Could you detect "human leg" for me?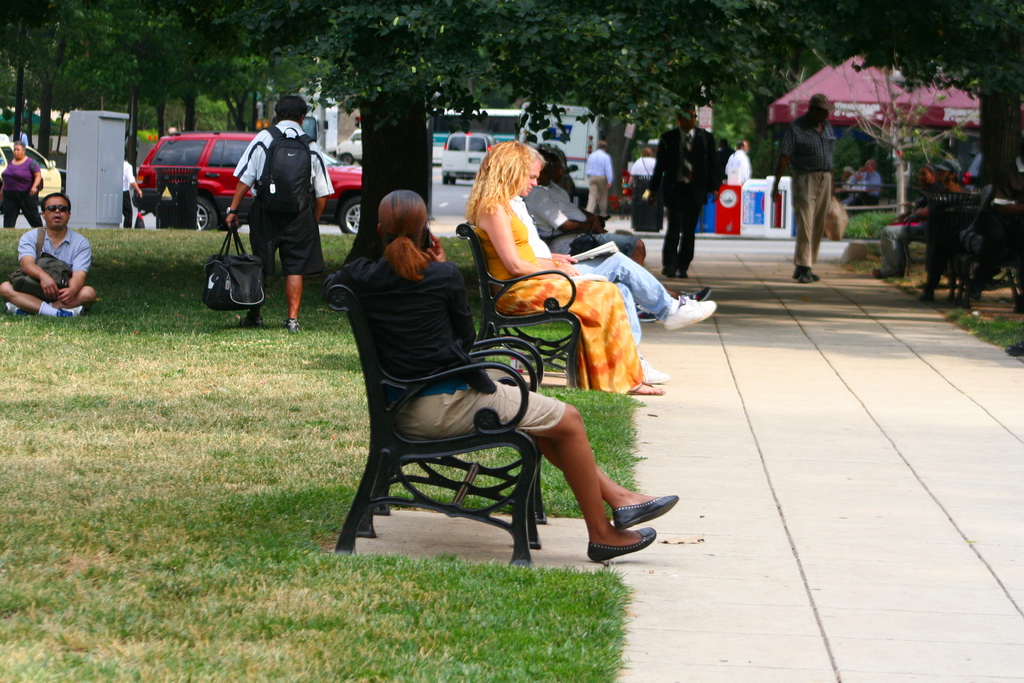
Detection result: 791 168 815 278.
